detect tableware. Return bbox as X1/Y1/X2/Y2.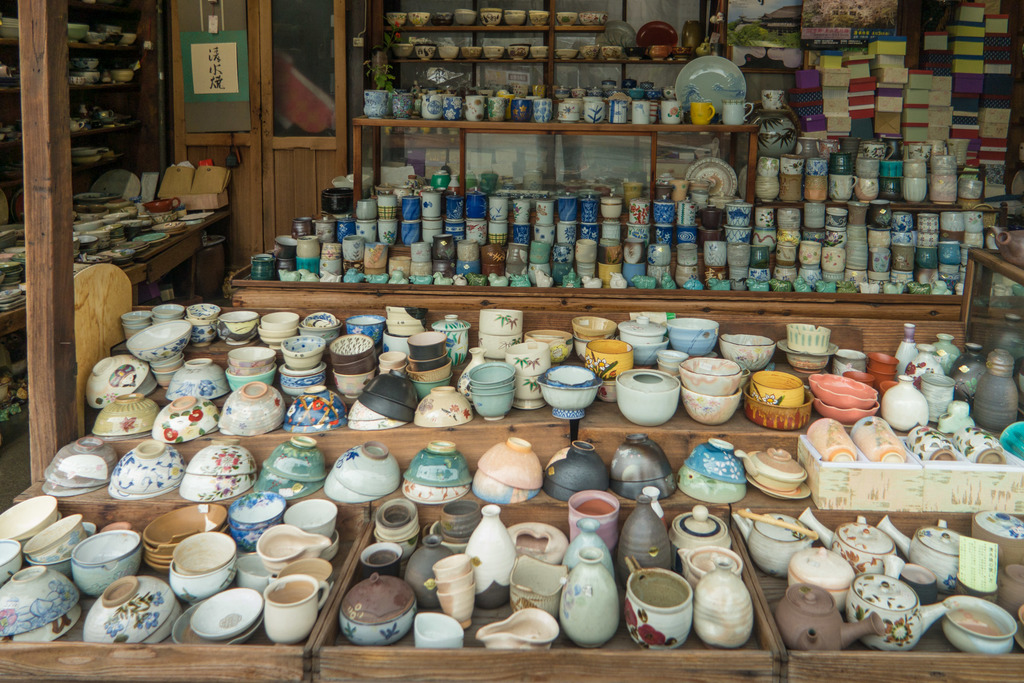
422/192/441/220.
